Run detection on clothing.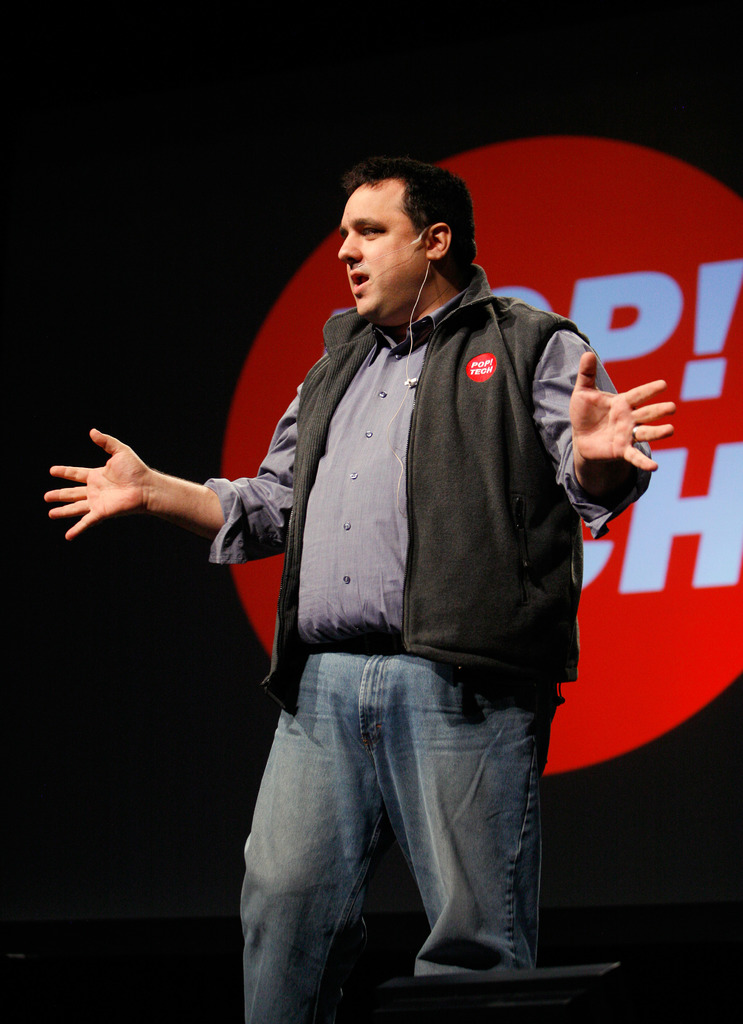
Result: select_region(120, 156, 650, 969).
